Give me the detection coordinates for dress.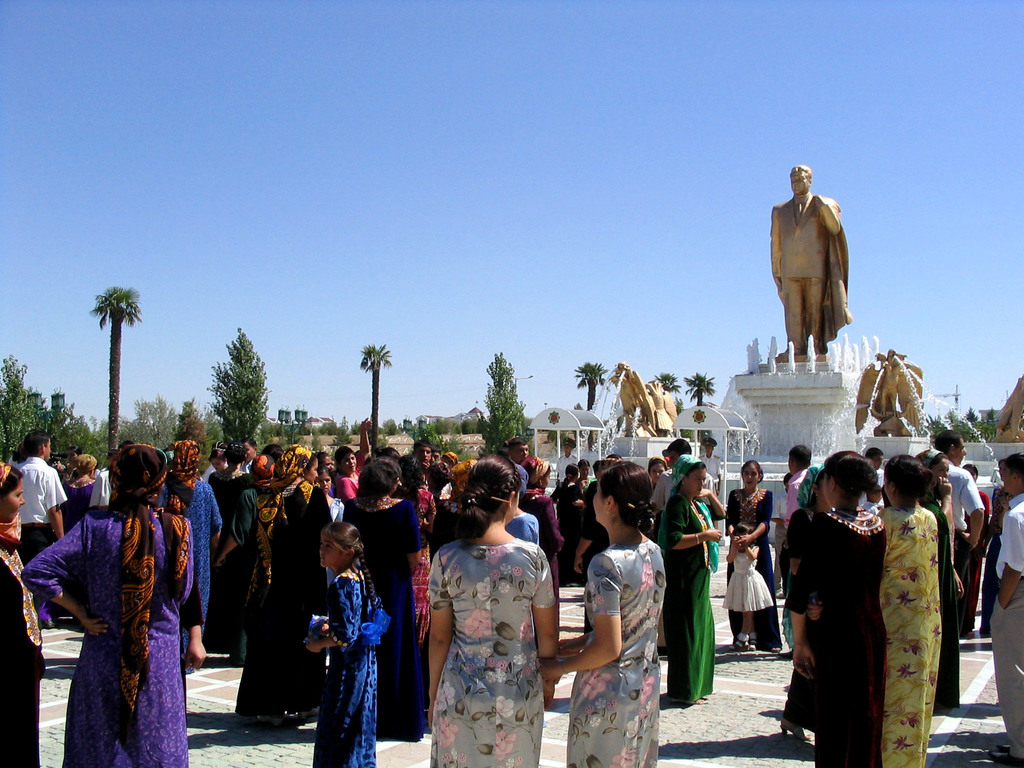
{"left": 568, "top": 539, "right": 668, "bottom": 767}.
